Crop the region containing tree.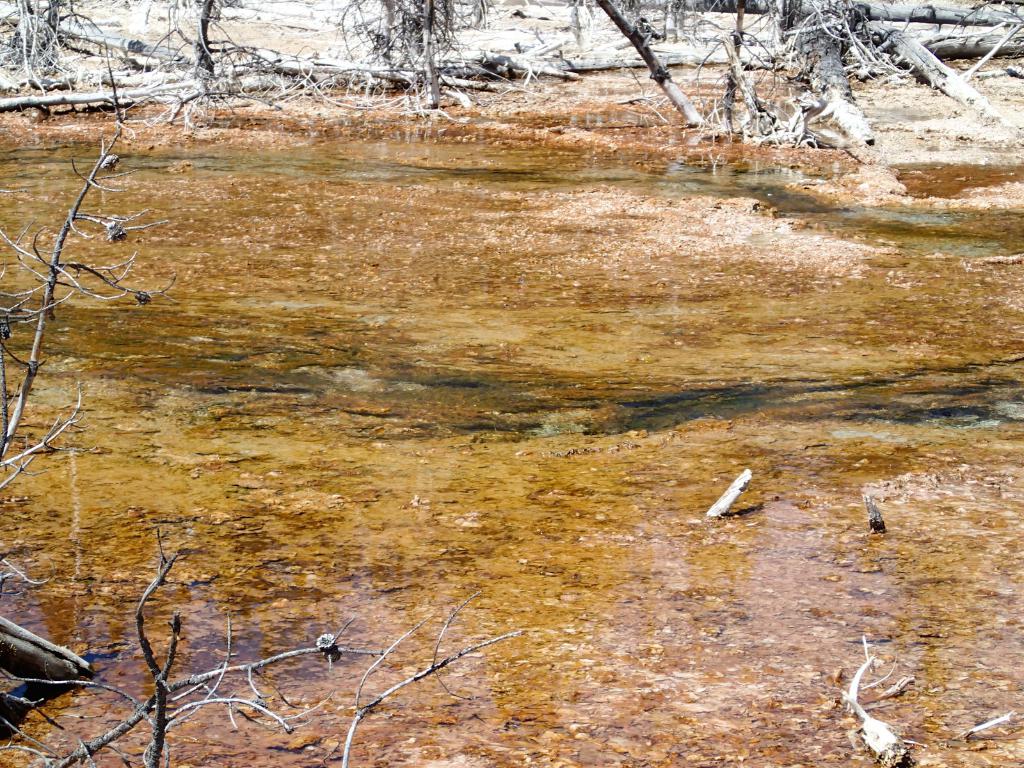
Crop region: bbox(0, 0, 98, 90).
